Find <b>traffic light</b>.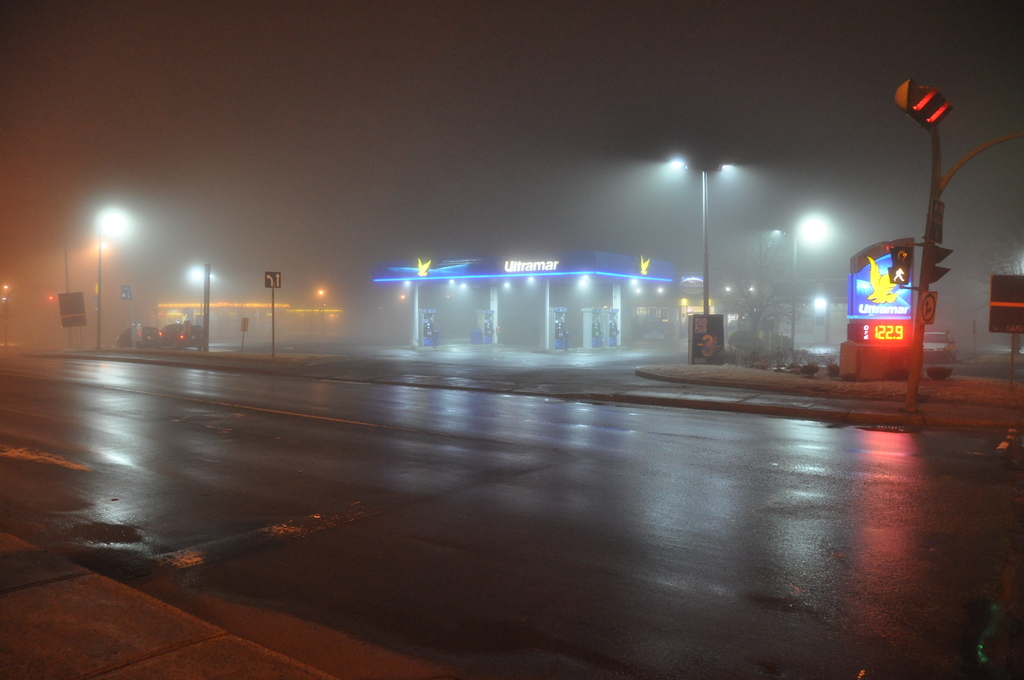
(x1=929, y1=245, x2=955, y2=284).
